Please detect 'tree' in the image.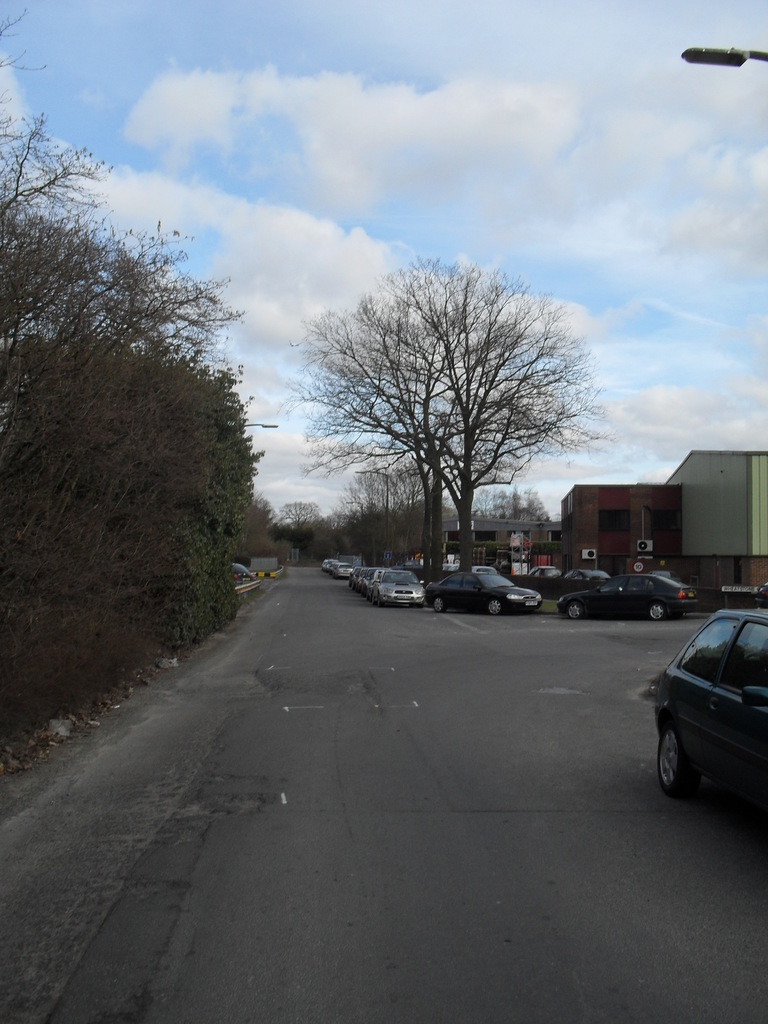
292, 249, 607, 577.
